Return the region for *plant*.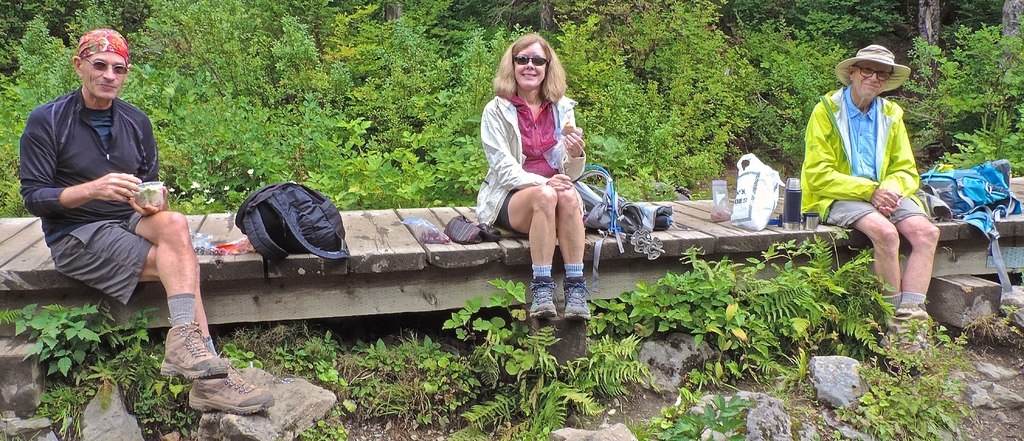
rect(742, 208, 904, 388).
